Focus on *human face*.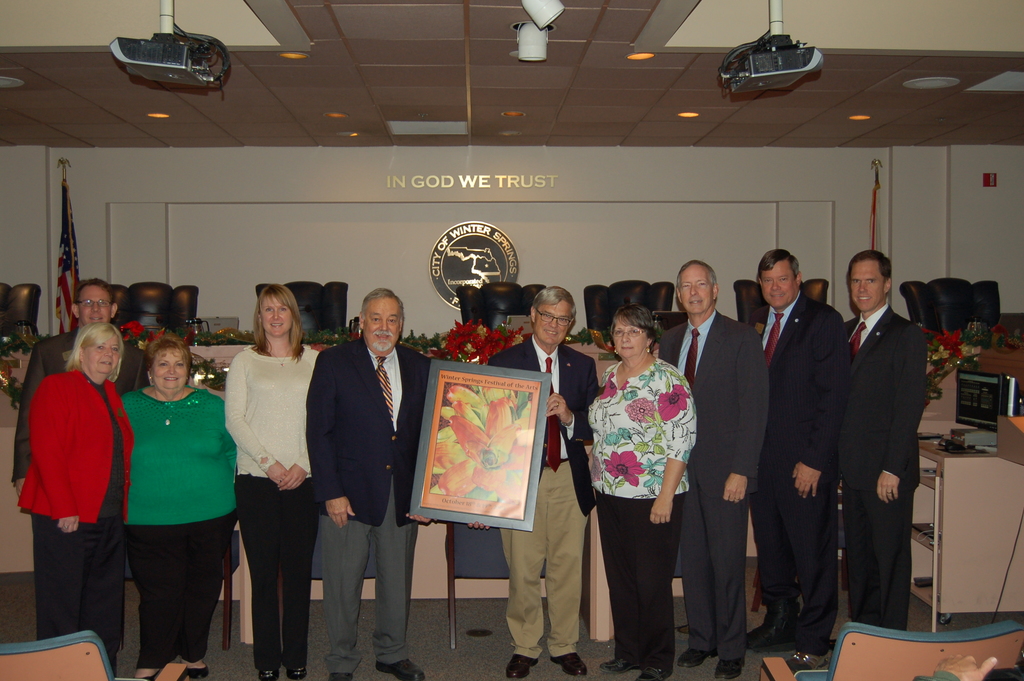
Focused at (x1=260, y1=292, x2=294, y2=340).
